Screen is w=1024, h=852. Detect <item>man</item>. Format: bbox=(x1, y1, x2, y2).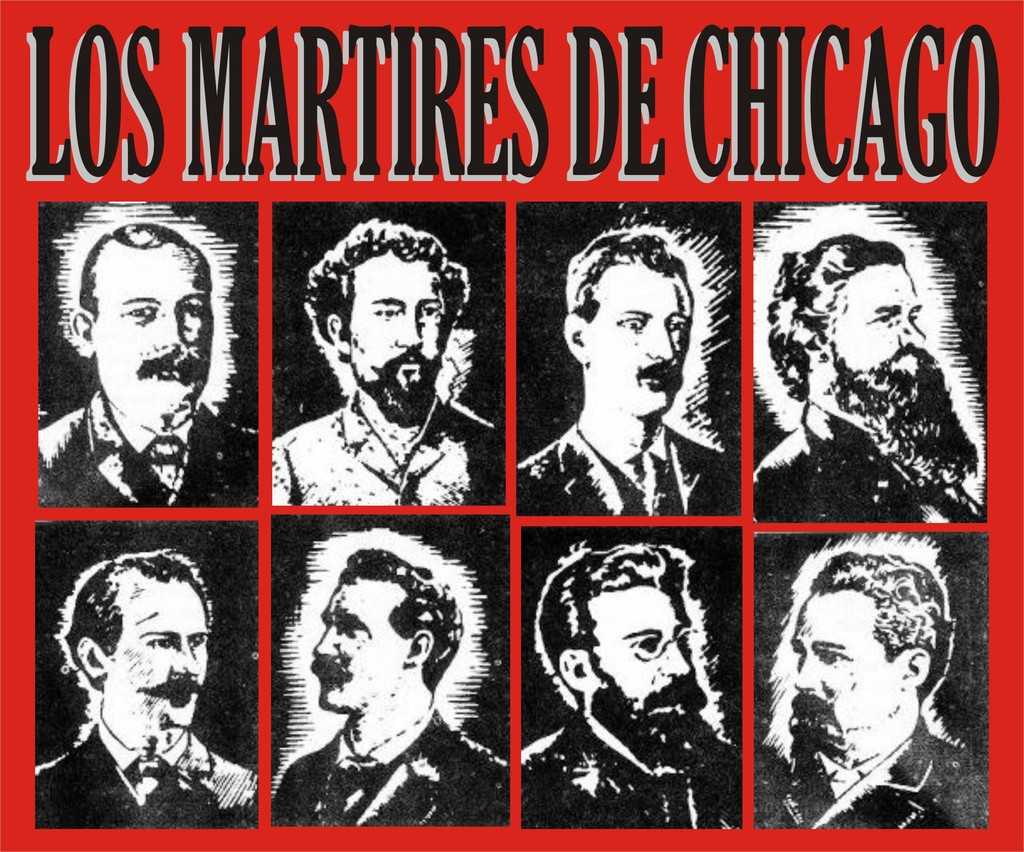
bbox=(38, 216, 239, 527).
